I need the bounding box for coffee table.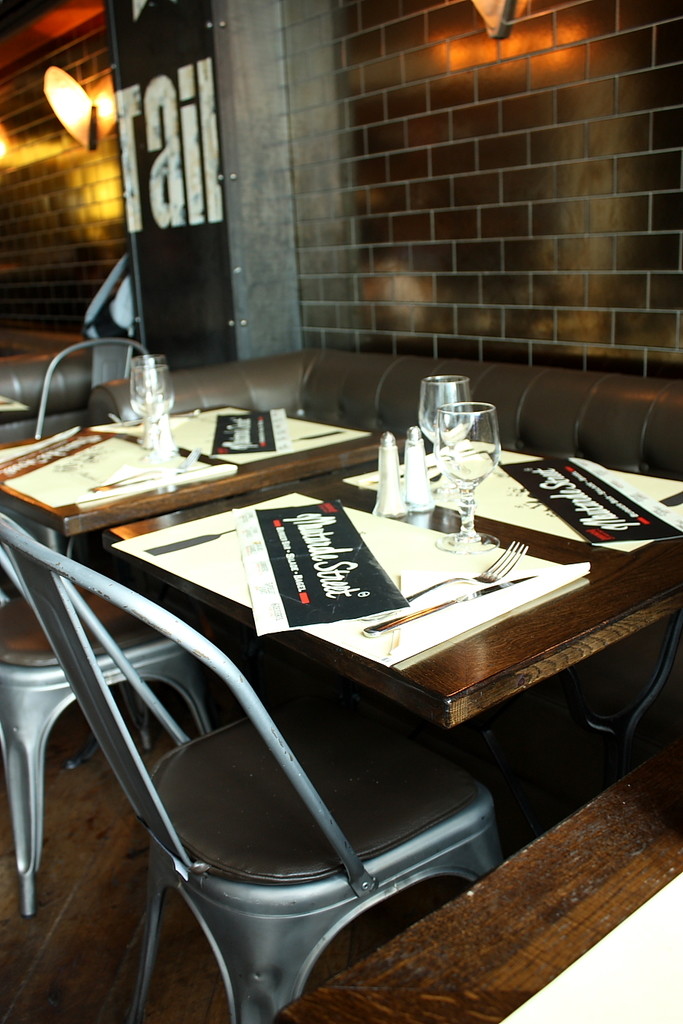
Here it is: {"left": 0, "top": 400, "right": 409, "bottom": 749}.
